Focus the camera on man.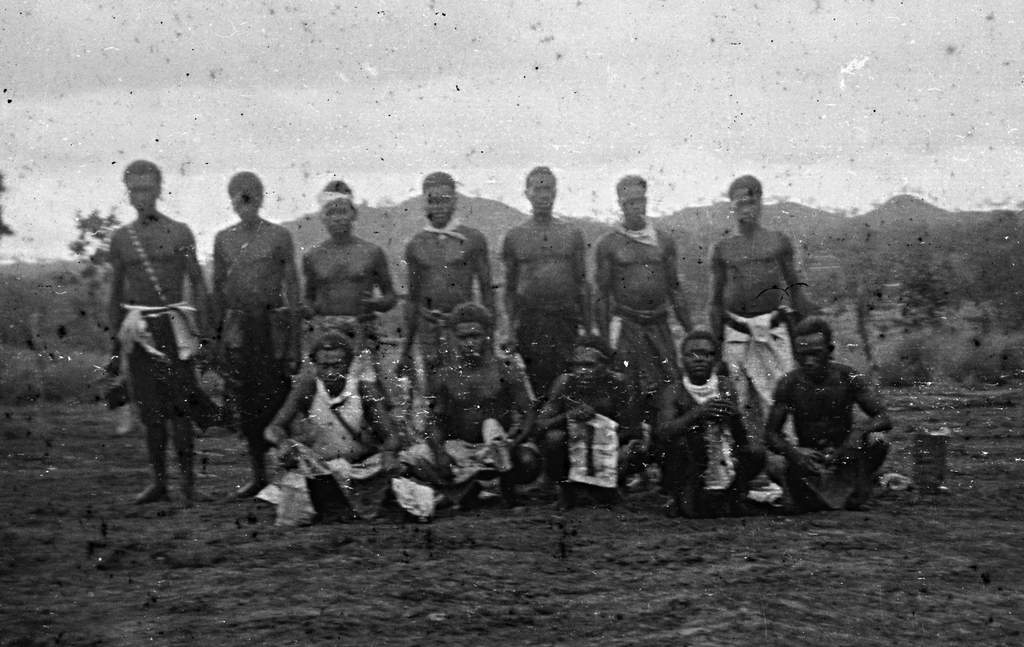
Focus region: {"x1": 403, "y1": 301, "x2": 534, "y2": 502}.
